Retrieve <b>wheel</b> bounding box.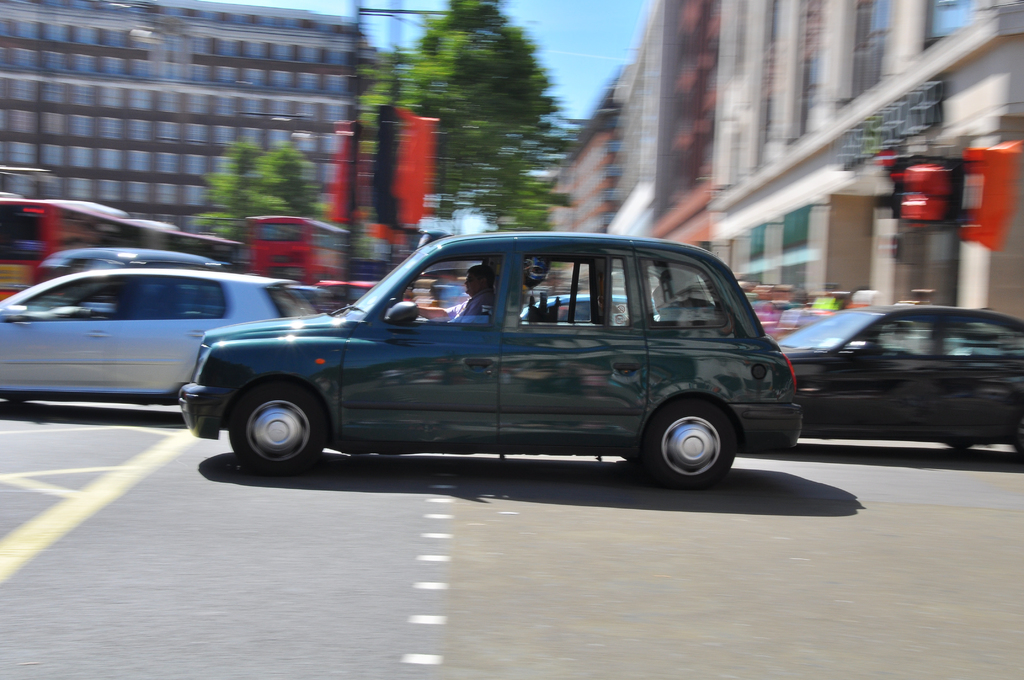
Bounding box: (left=641, top=398, right=735, bottom=488).
